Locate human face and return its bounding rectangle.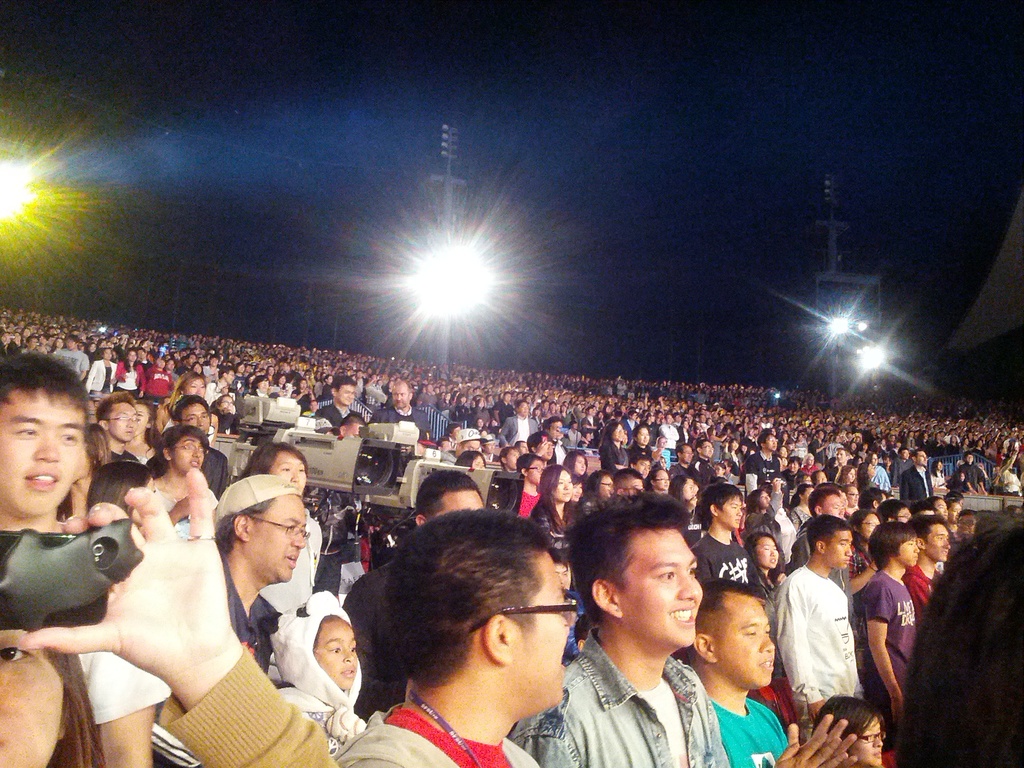
{"x1": 279, "y1": 375, "x2": 285, "y2": 382}.
